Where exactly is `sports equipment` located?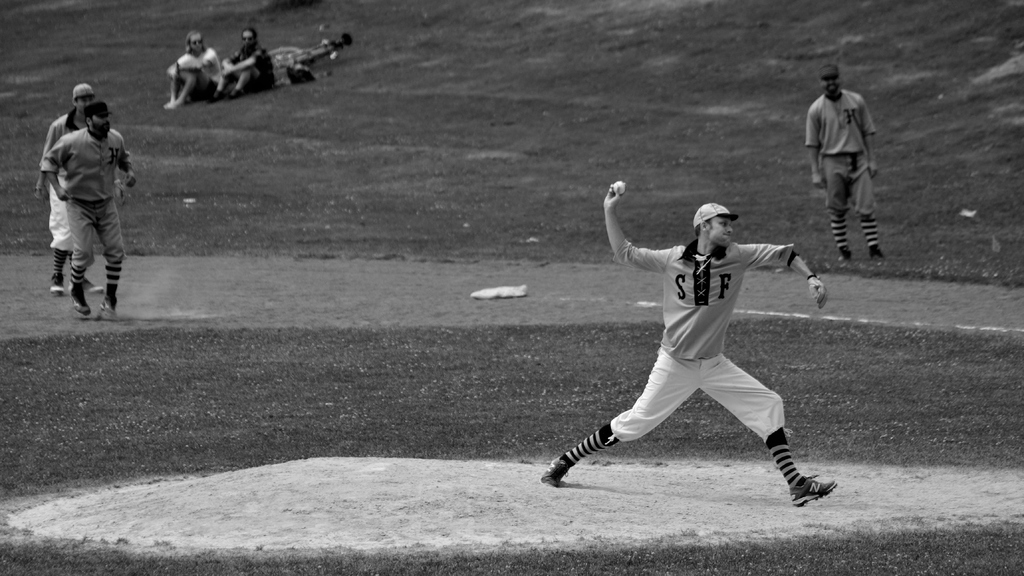
Its bounding box is select_region(49, 275, 63, 293).
